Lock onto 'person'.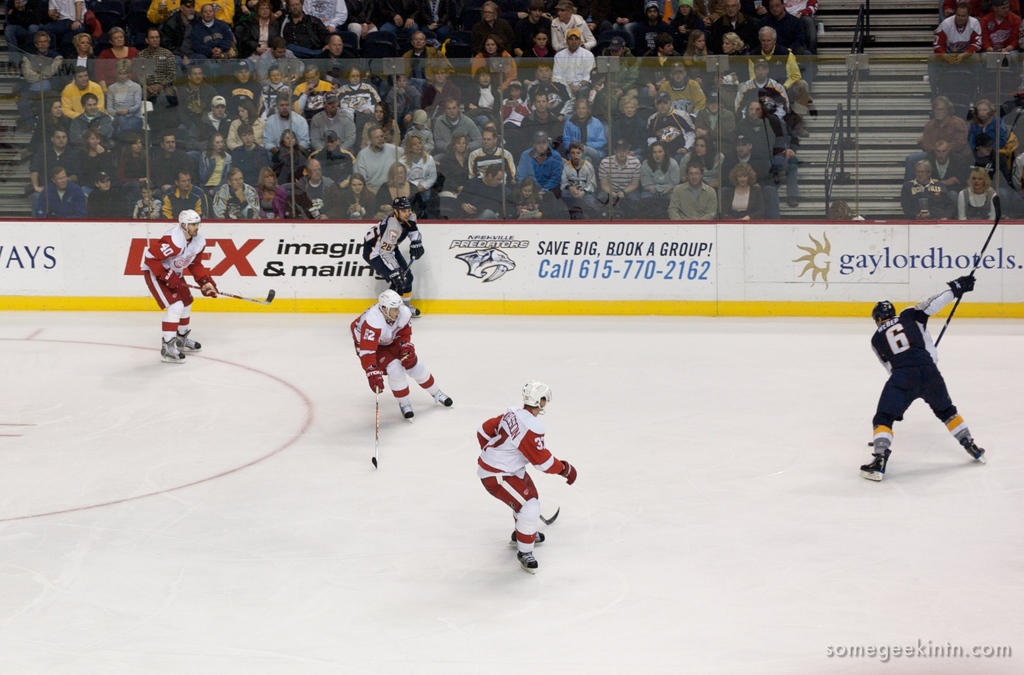
Locked: [688, 121, 726, 183].
